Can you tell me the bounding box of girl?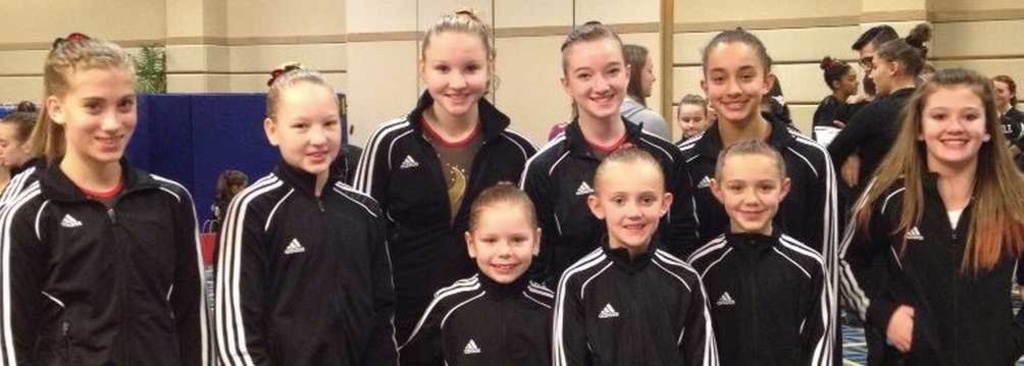
[0, 47, 208, 365].
